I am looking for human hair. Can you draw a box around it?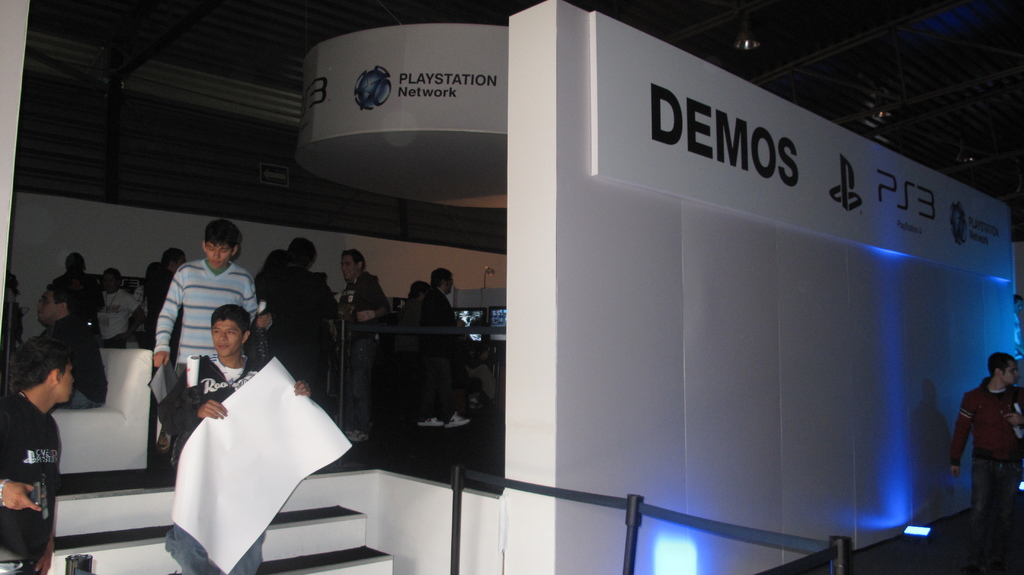
Sure, the bounding box is l=44, t=282, r=84, b=318.
